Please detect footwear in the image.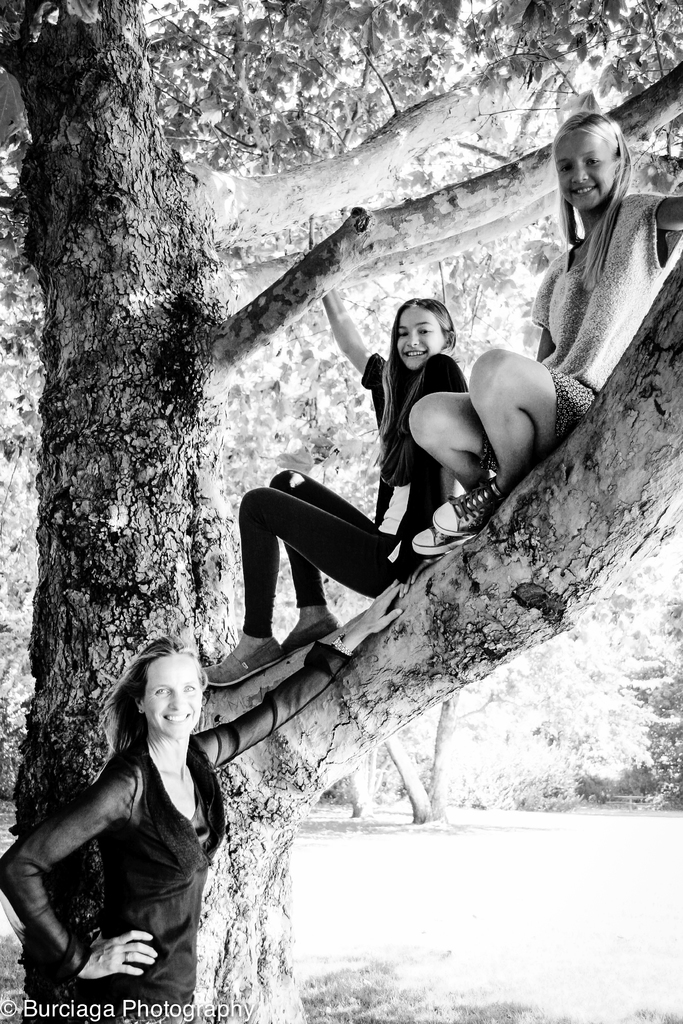
bbox=[197, 636, 282, 690].
